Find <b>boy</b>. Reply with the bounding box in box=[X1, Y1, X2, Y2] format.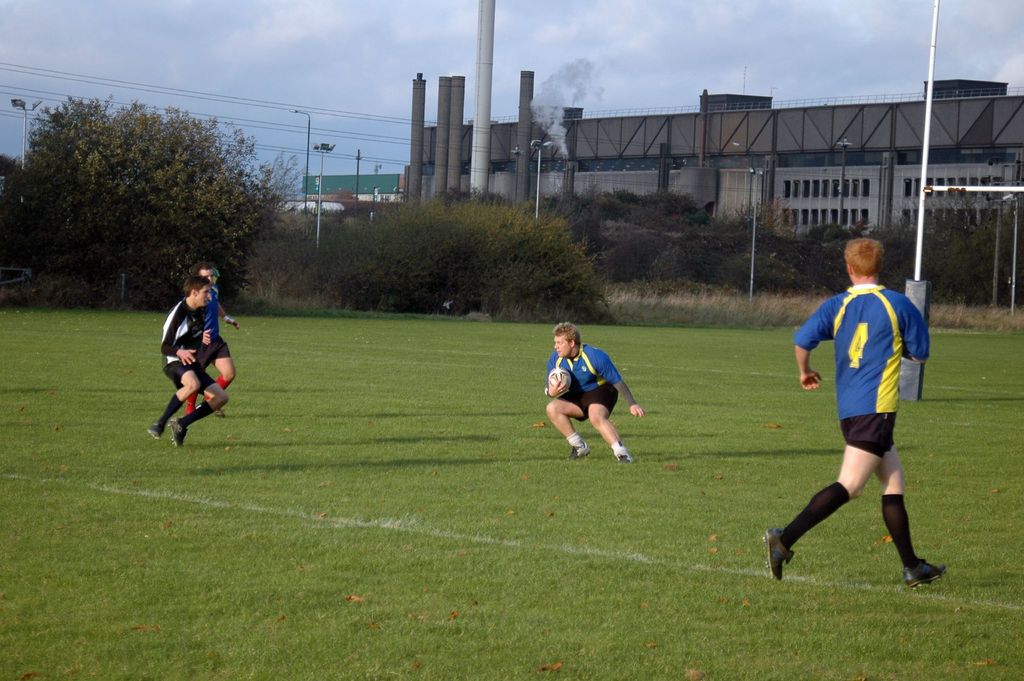
box=[191, 263, 239, 420].
